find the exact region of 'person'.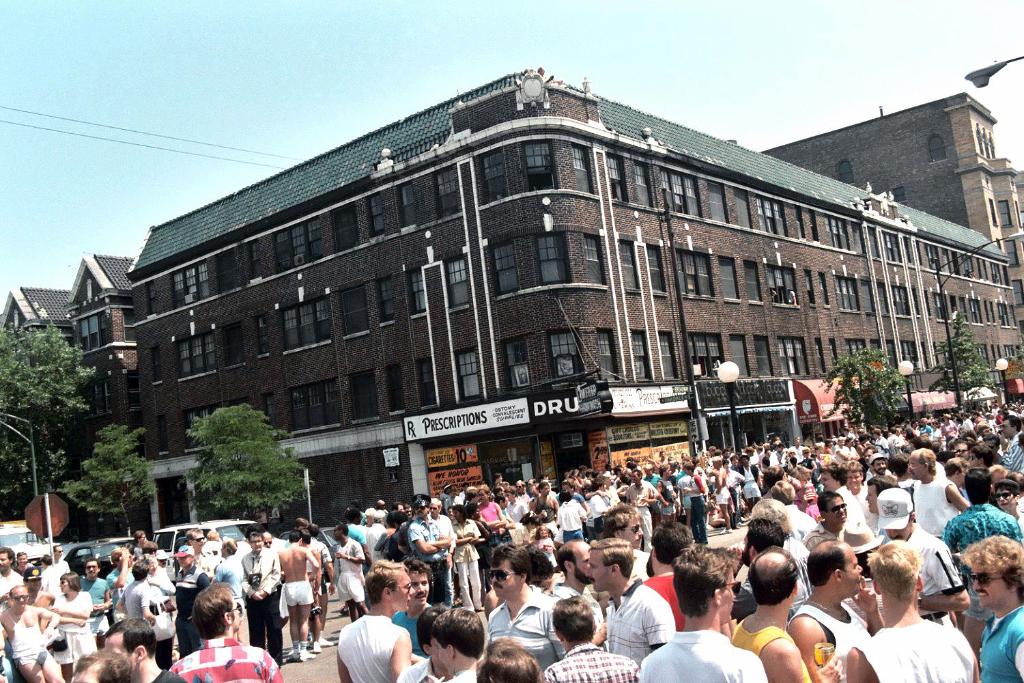
Exact region: pyautogui.locateOnScreen(39, 557, 61, 589).
